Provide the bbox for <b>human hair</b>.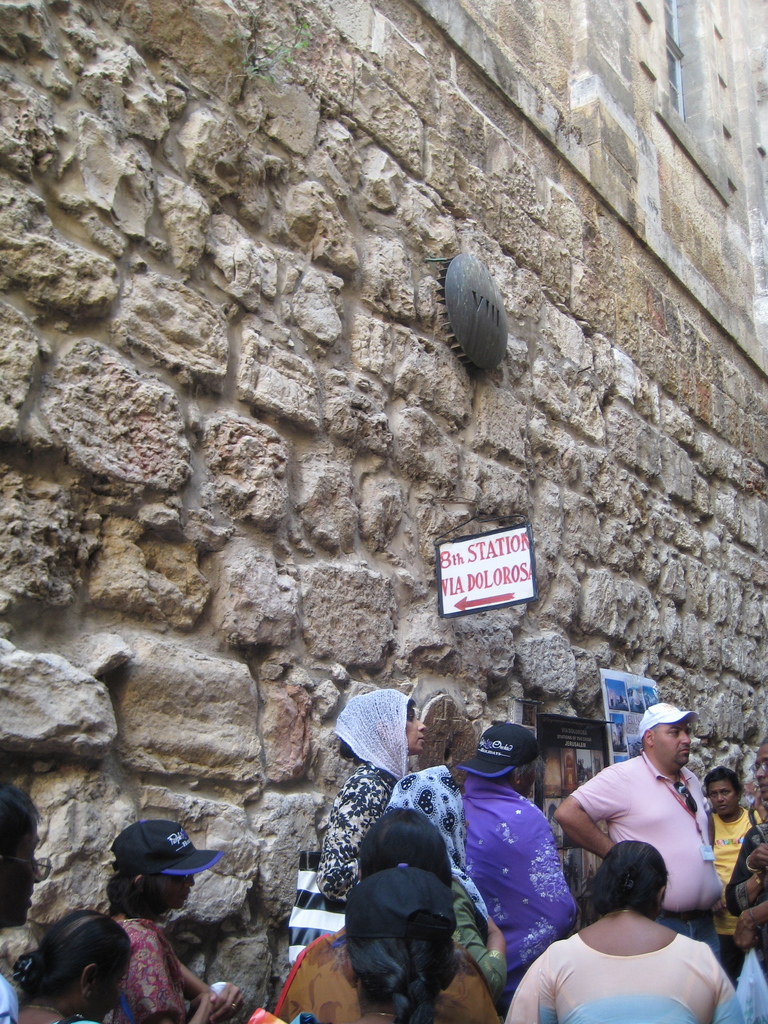
Rect(109, 867, 154, 915).
